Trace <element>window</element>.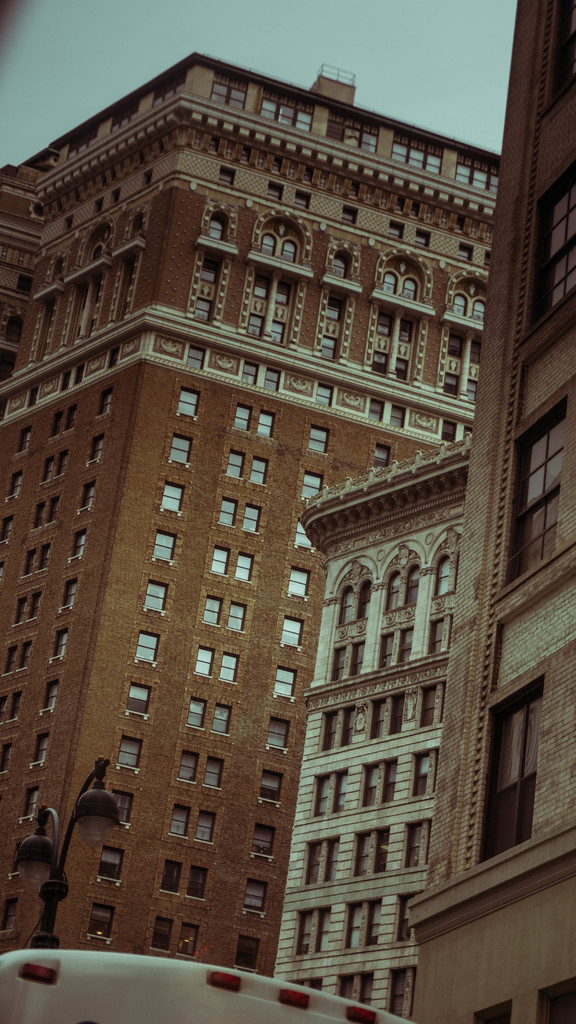
Traced to select_region(207, 211, 231, 239).
